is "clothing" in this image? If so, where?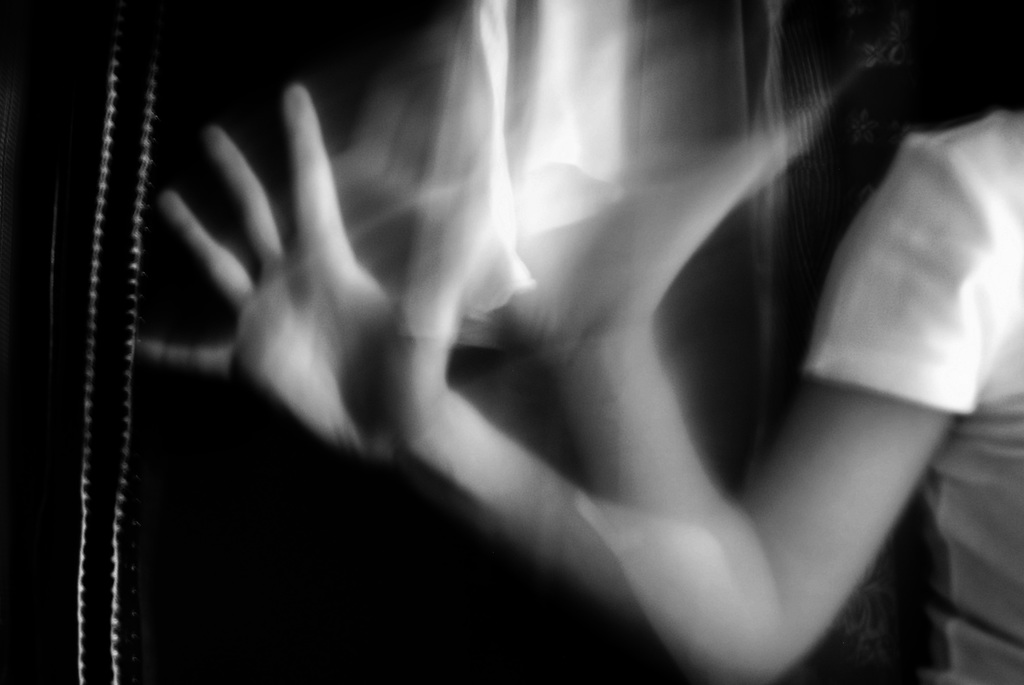
Yes, at crop(799, 112, 1023, 684).
